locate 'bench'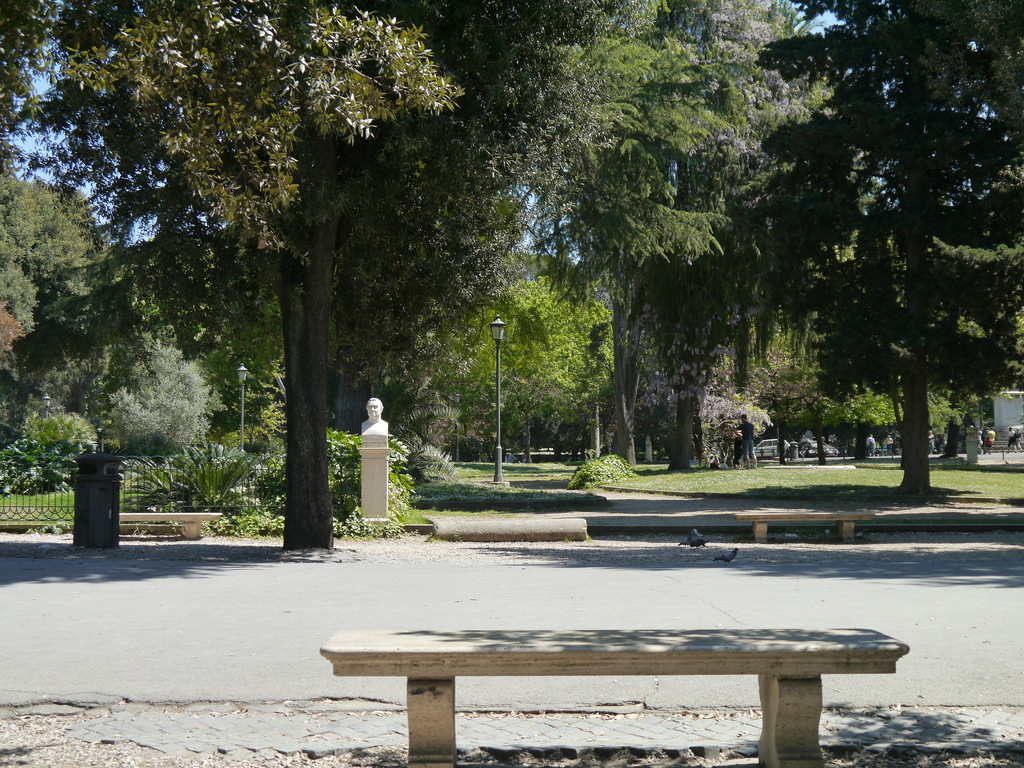
732,511,871,541
